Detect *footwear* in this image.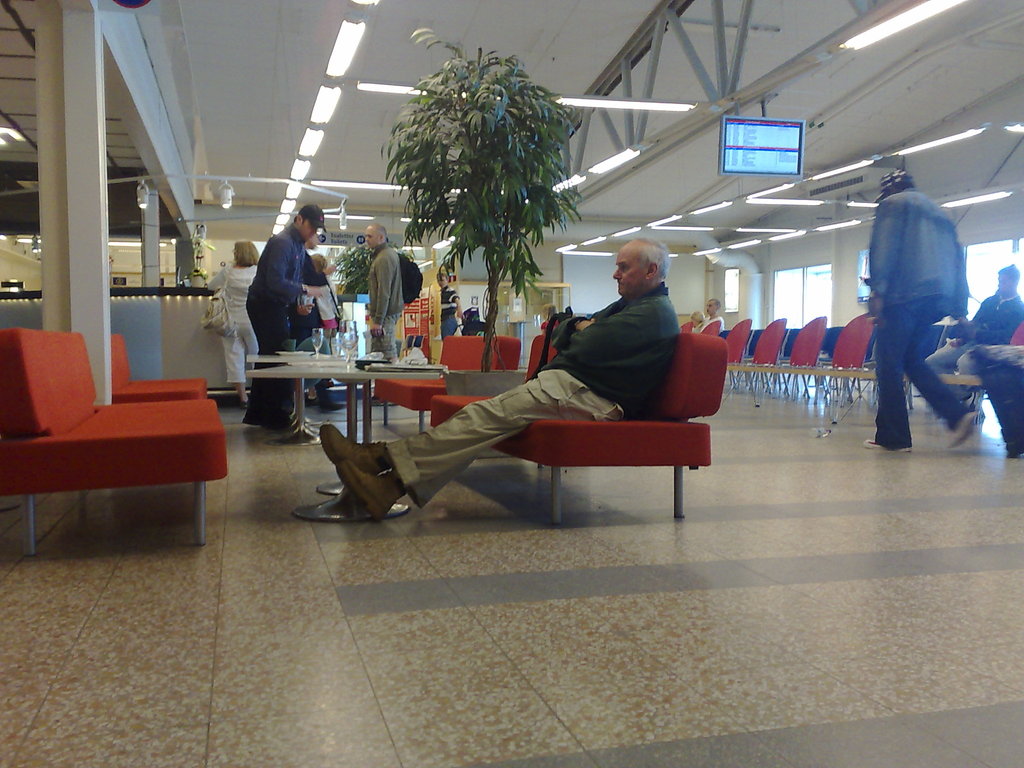
Detection: x1=239 y1=399 x2=247 y2=410.
